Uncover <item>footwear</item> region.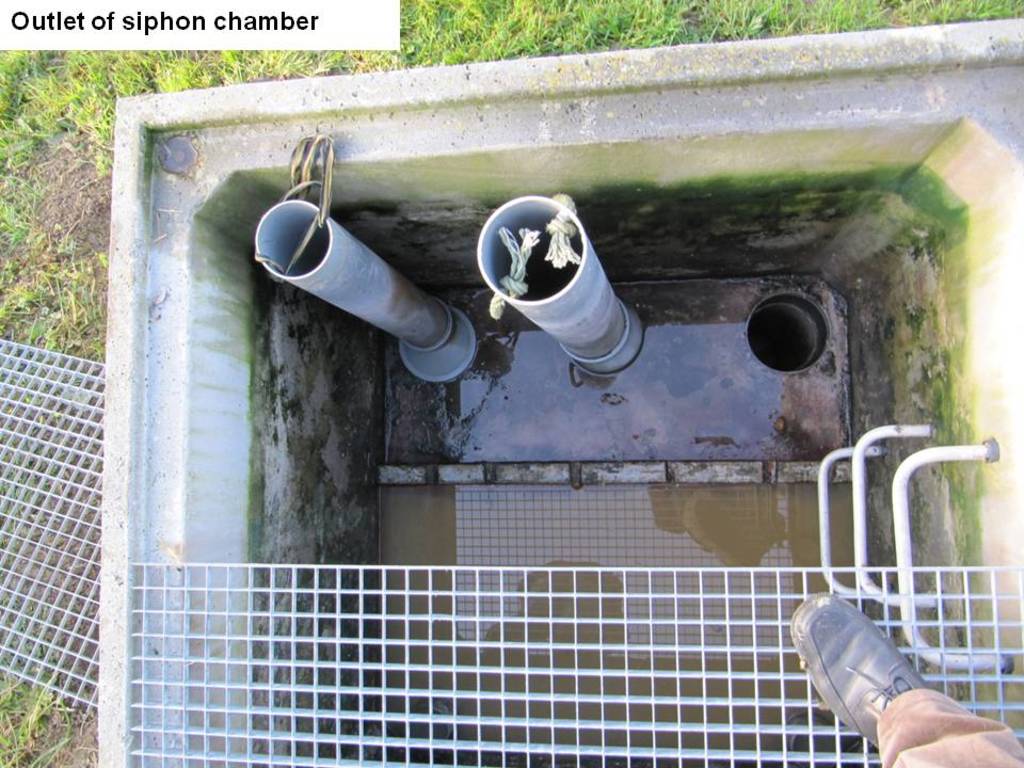
Uncovered: select_region(779, 711, 859, 767).
